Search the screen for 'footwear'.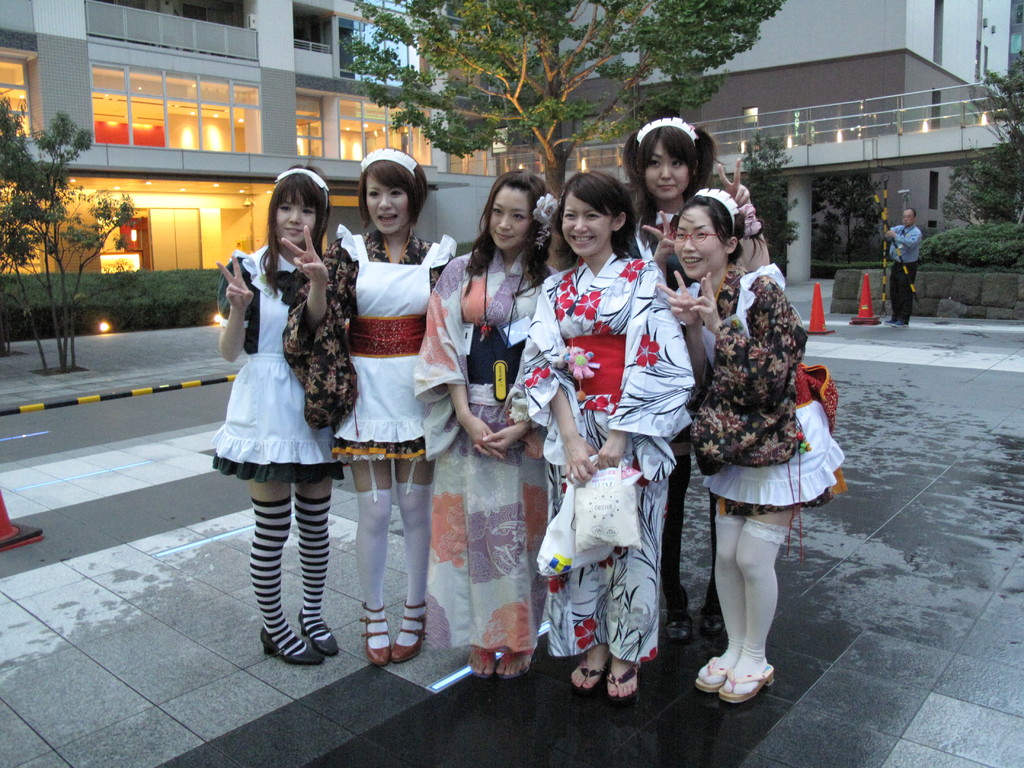
Found at x1=297, y1=614, x2=340, y2=655.
